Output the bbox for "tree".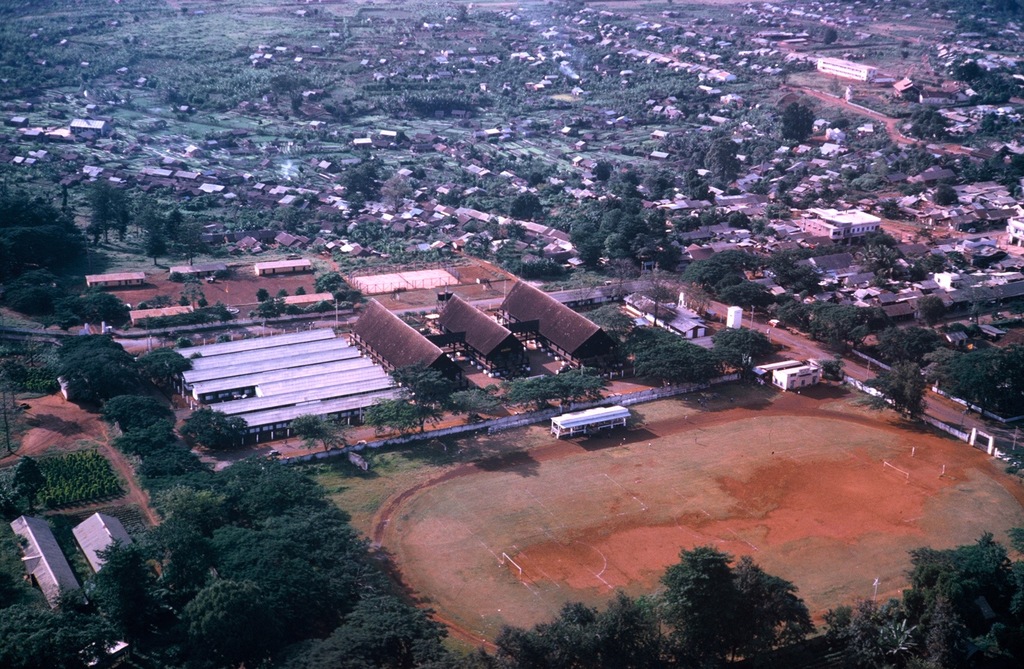
x1=863, y1=361, x2=940, y2=431.
